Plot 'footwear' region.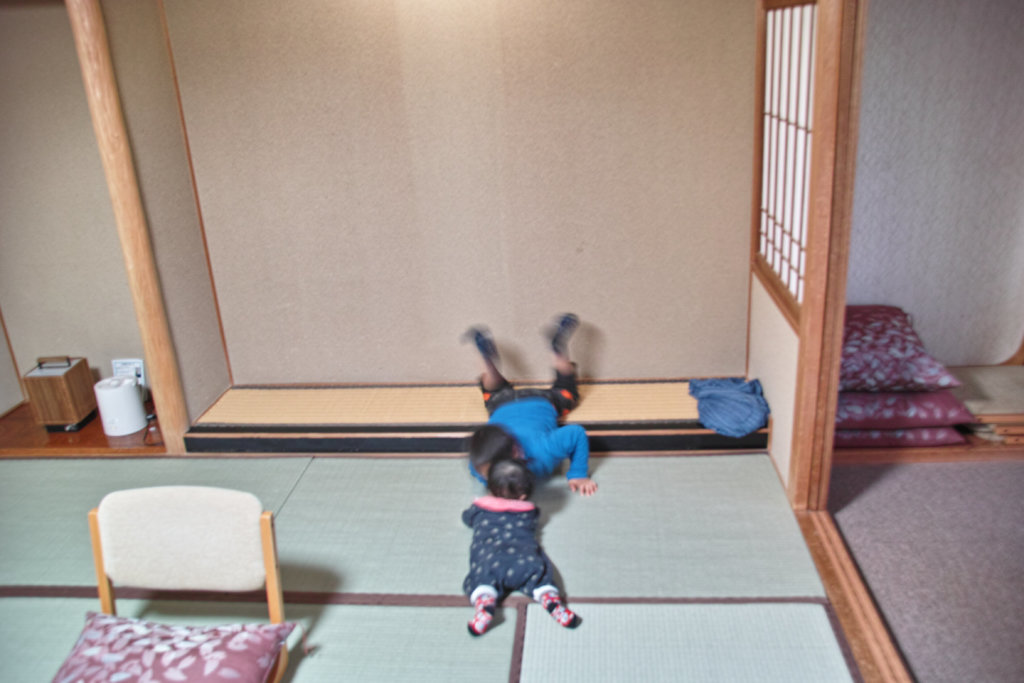
Plotted at BBox(461, 597, 499, 642).
